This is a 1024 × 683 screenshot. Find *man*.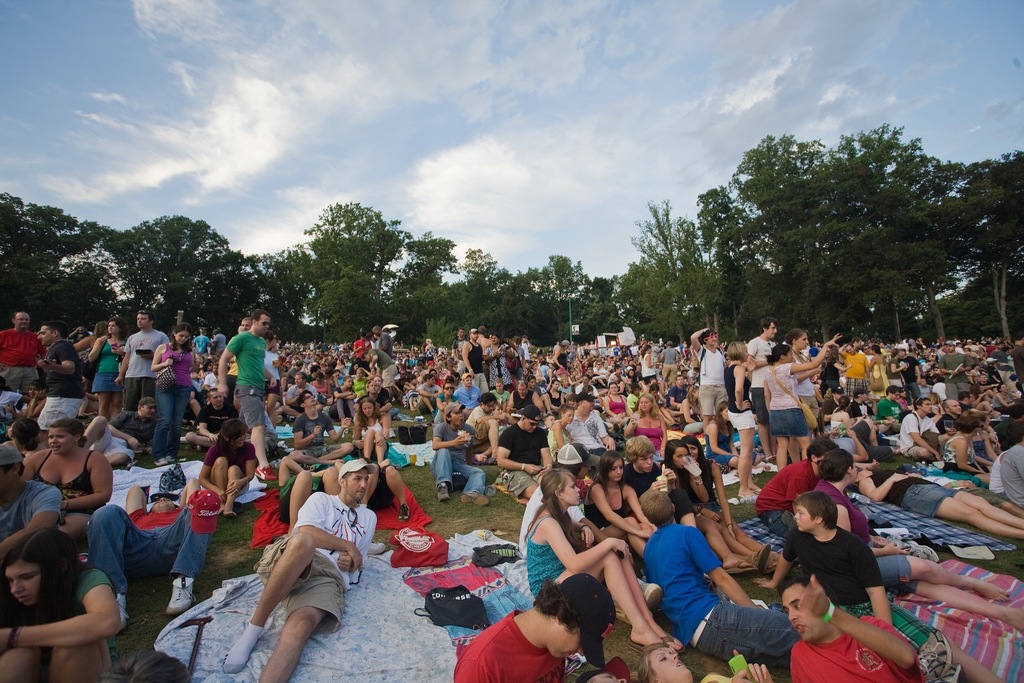
Bounding box: crop(660, 340, 678, 384).
